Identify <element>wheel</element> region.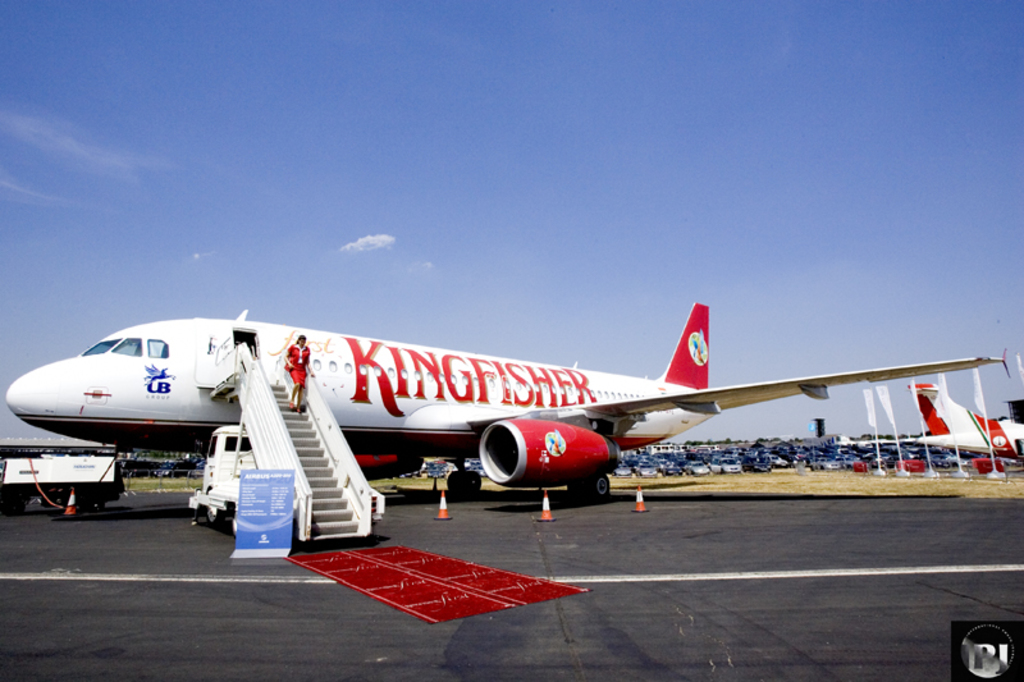
Region: 465:470:486:496.
